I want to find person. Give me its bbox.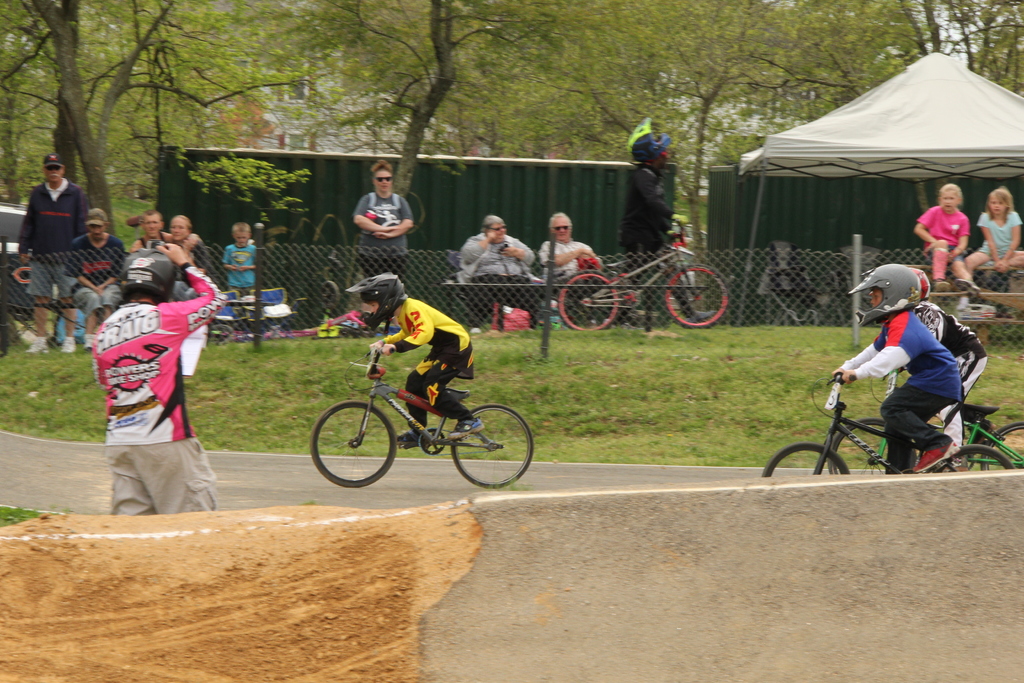
bbox=(913, 186, 970, 304).
